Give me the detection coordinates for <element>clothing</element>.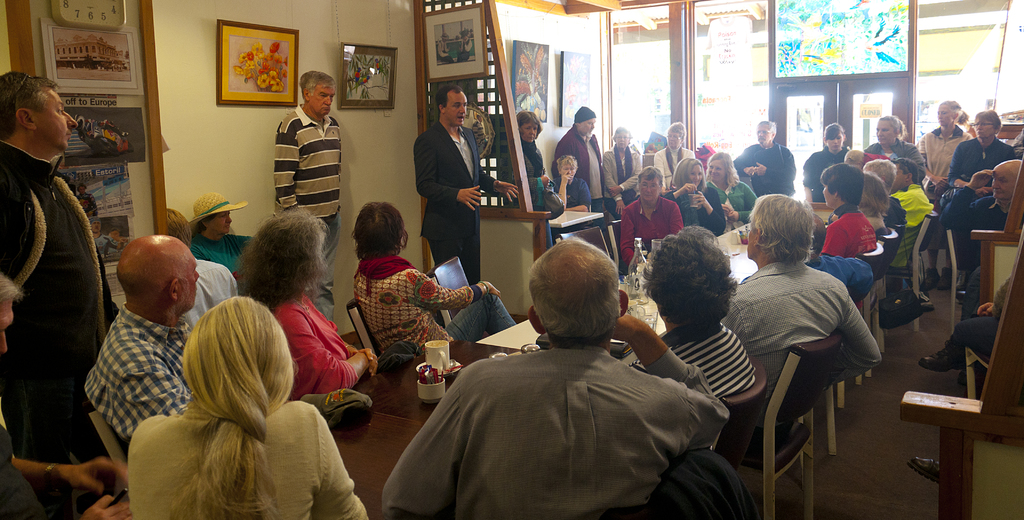
crop(811, 257, 874, 300).
